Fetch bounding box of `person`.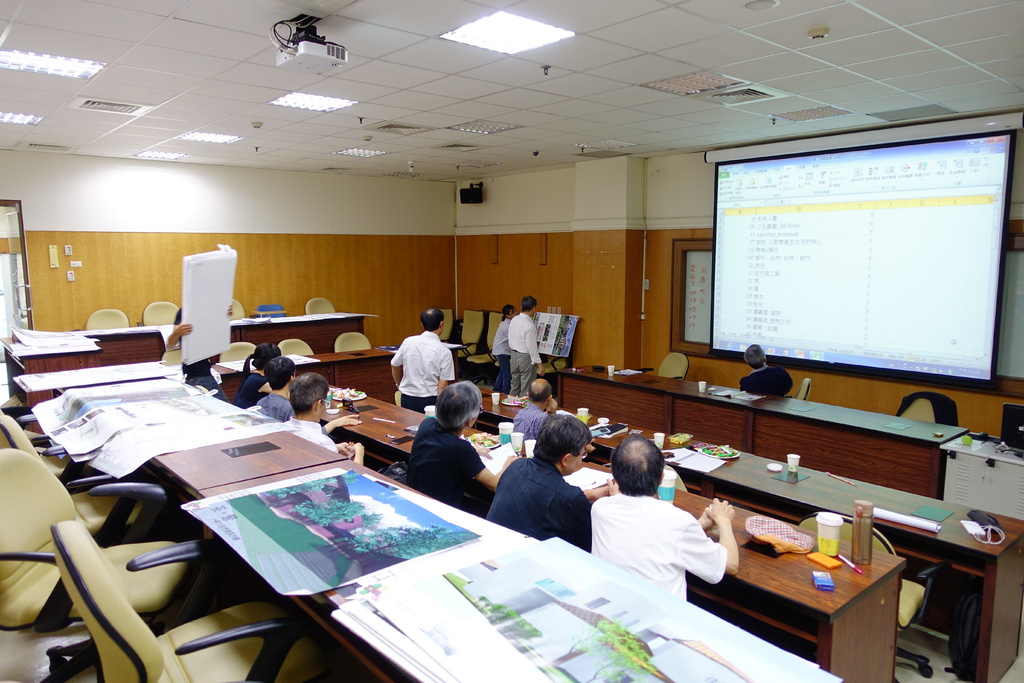
Bbox: bbox=[485, 409, 621, 552].
